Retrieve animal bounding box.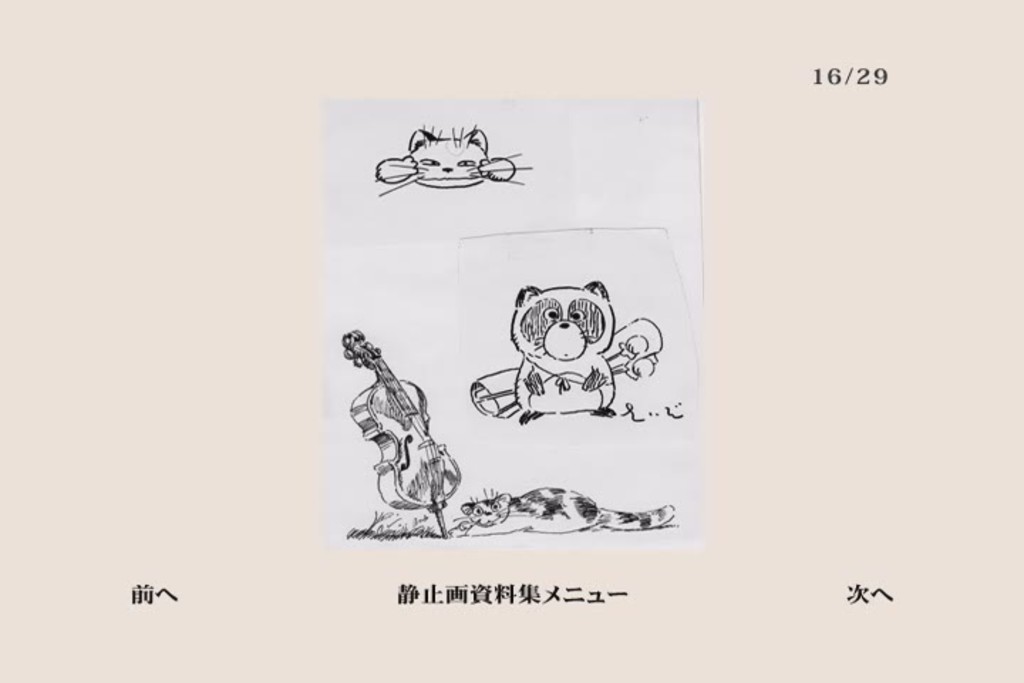
Bounding box: l=509, t=276, r=616, b=420.
